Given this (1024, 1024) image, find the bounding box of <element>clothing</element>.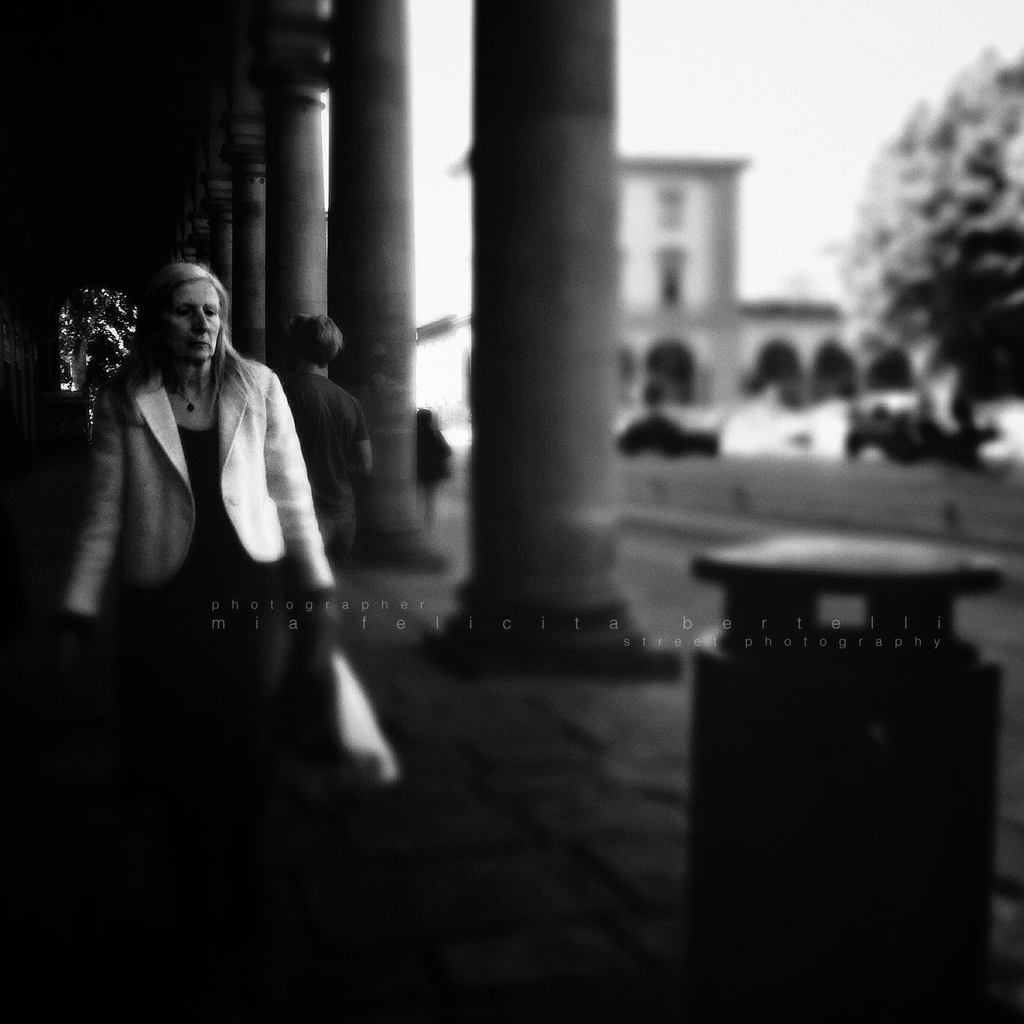
419,422,454,478.
